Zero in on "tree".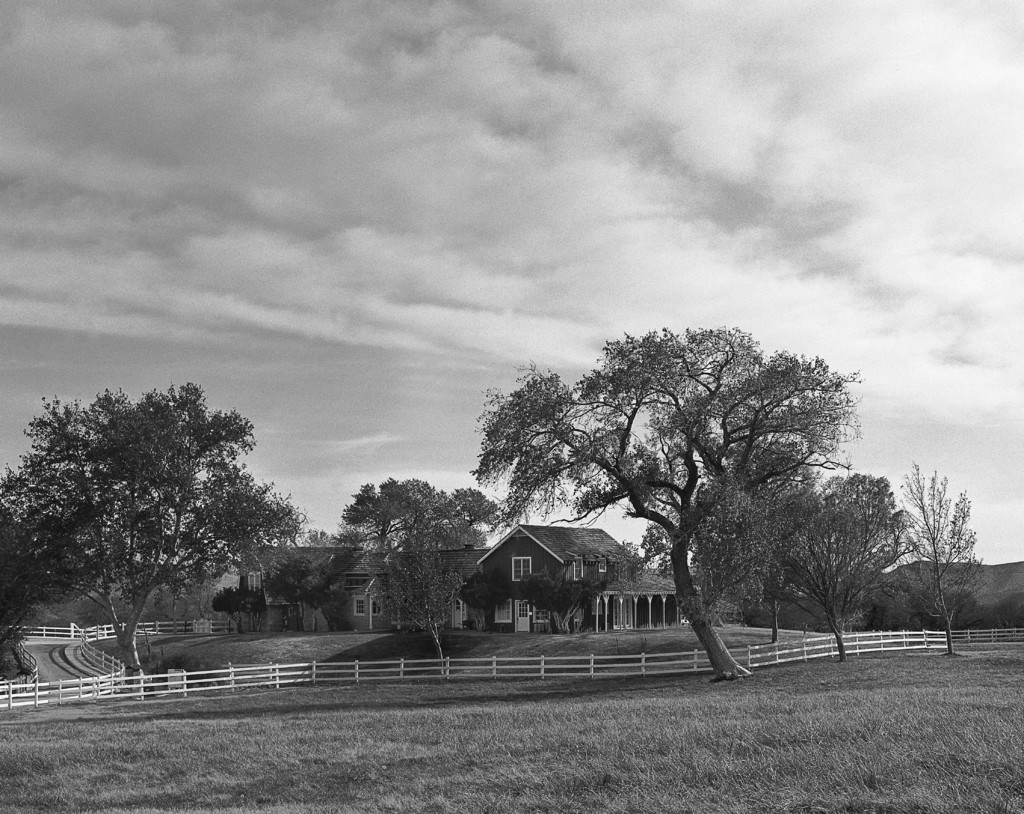
Zeroed in: 650 446 809 633.
